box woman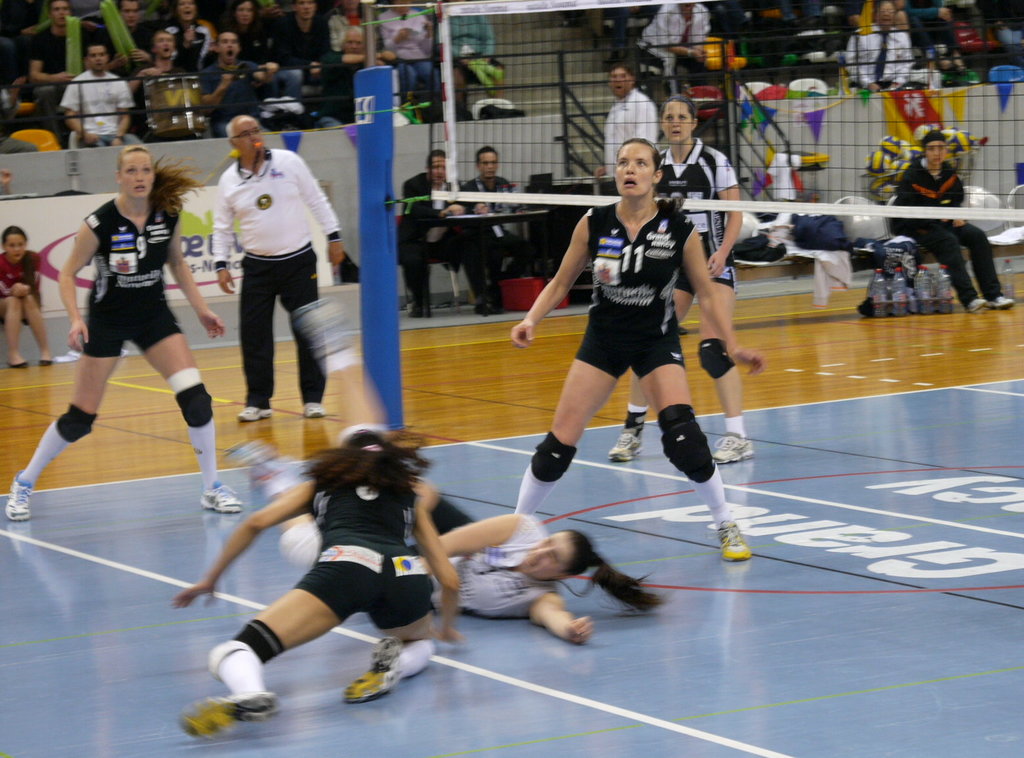
l=325, t=0, r=366, b=55
